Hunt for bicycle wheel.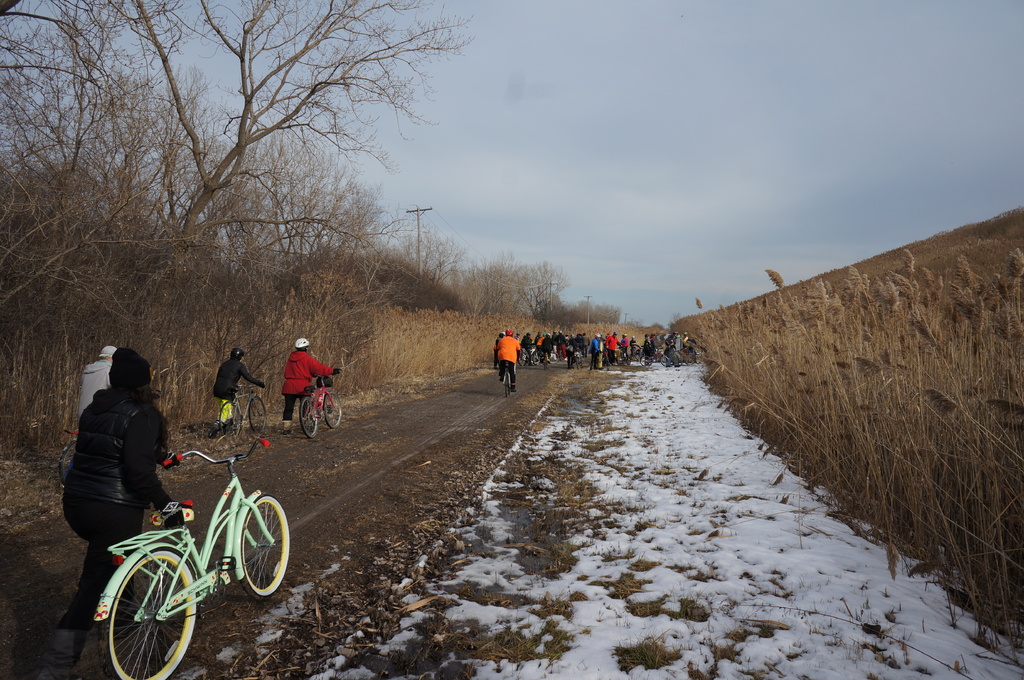
Hunted down at (x1=550, y1=351, x2=557, y2=364).
